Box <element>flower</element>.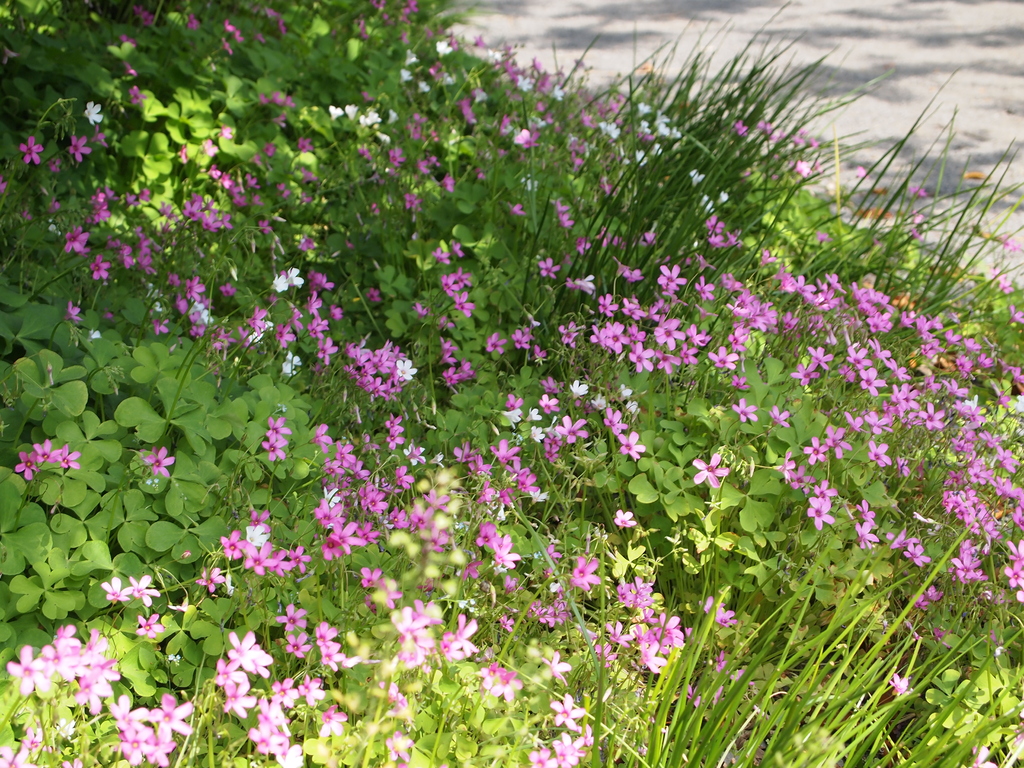
<box>55,756,85,767</box>.
